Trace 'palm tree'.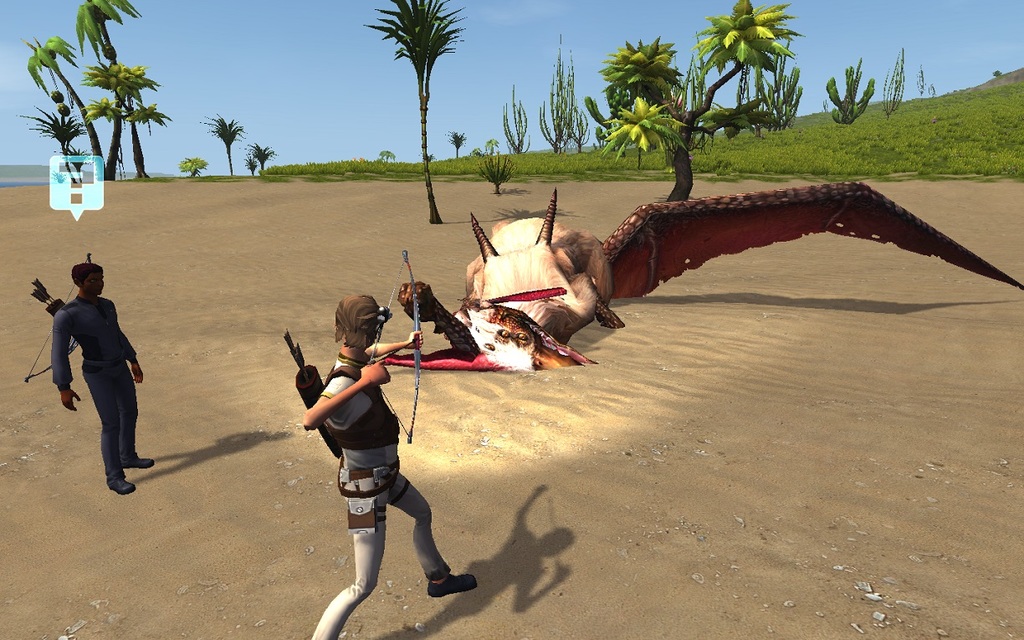
Traced to bbox(211, 111, 242, 169).
